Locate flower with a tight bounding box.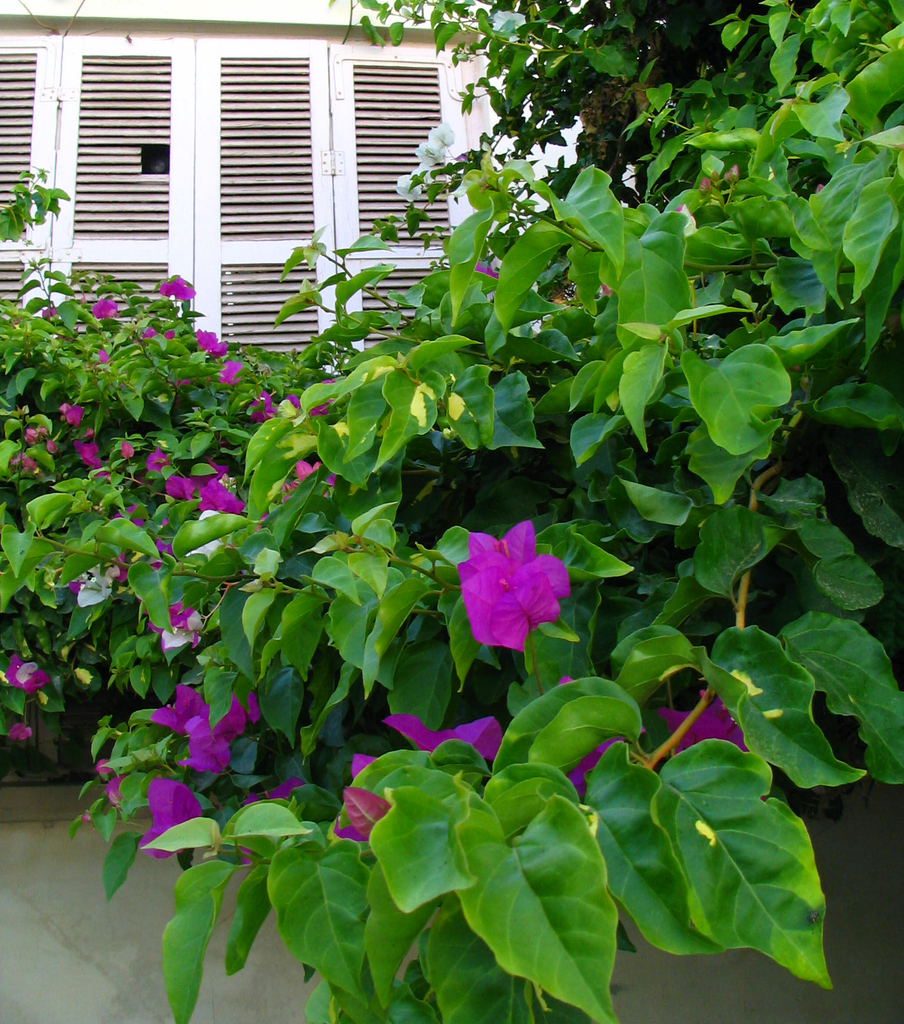
(193, 321, 228, 358).
